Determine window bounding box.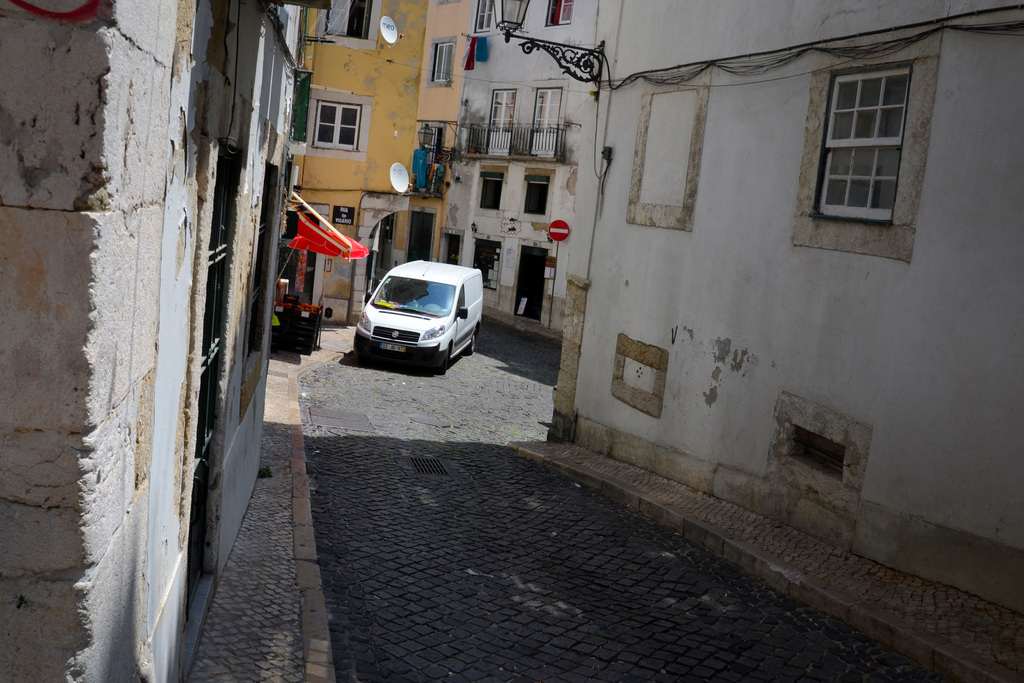
Determined: rect(312, 86, 372, 154).
